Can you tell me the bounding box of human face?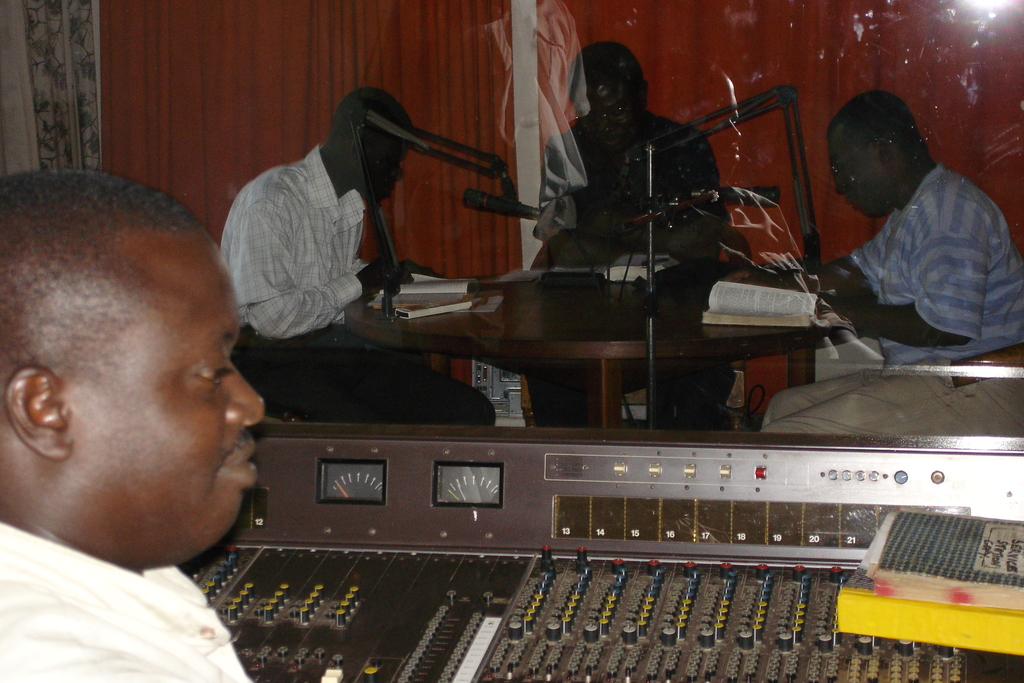
[368, 133, 406, 206].
